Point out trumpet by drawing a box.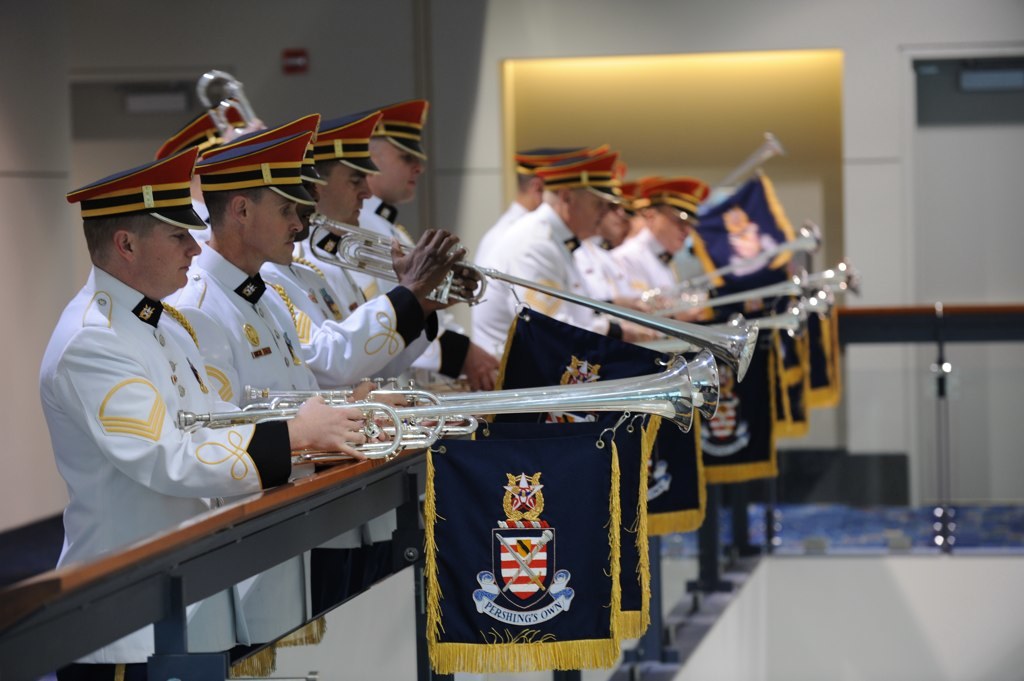
l=196, t=66, r=265, b=135.
